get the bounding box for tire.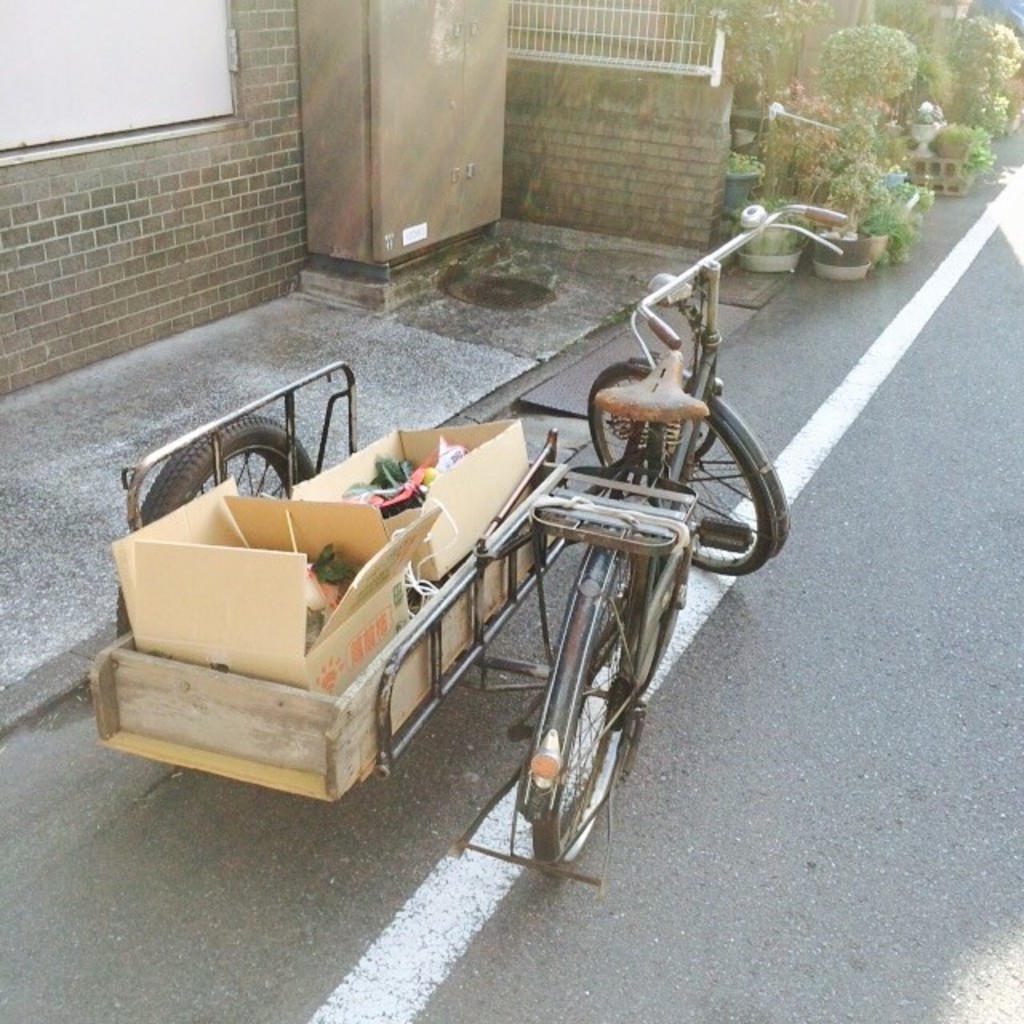
x1=584 y1=357 x2=784 y2=570.
